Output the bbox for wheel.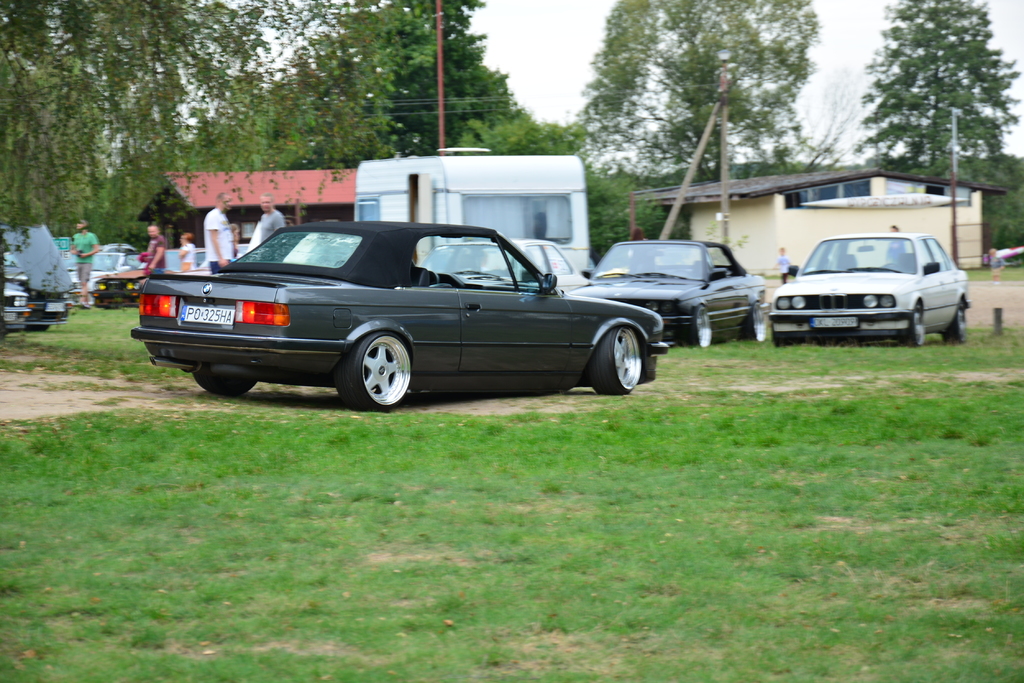
[left=691, top=305, right=712, bottom=348].
